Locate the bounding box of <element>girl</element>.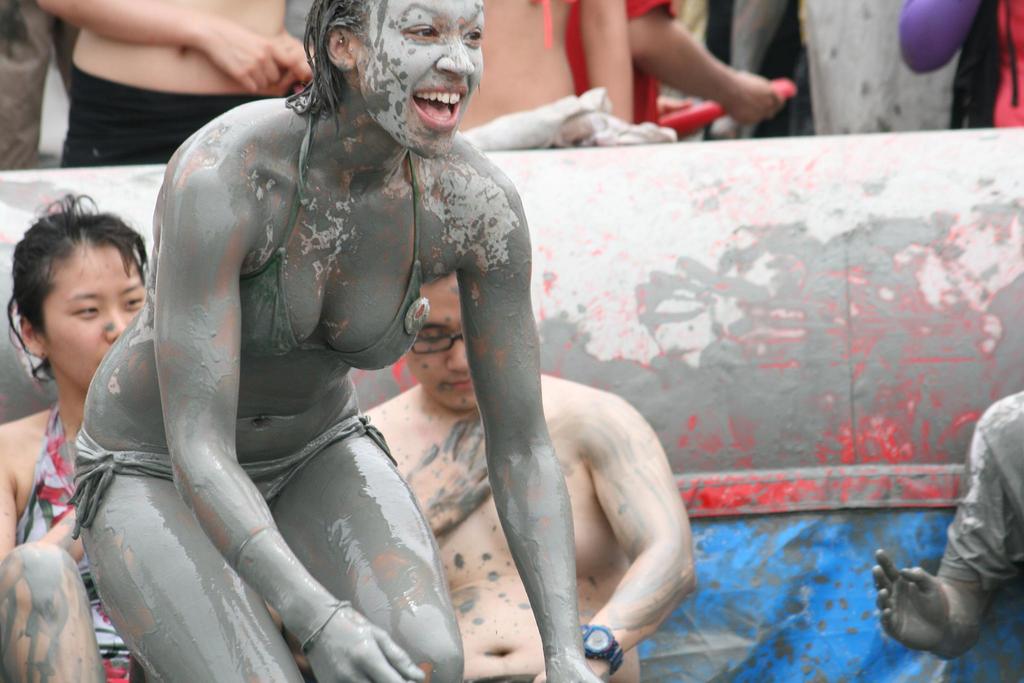
Bounding box: x1=0 y1=186 x2=146 y2=682.
